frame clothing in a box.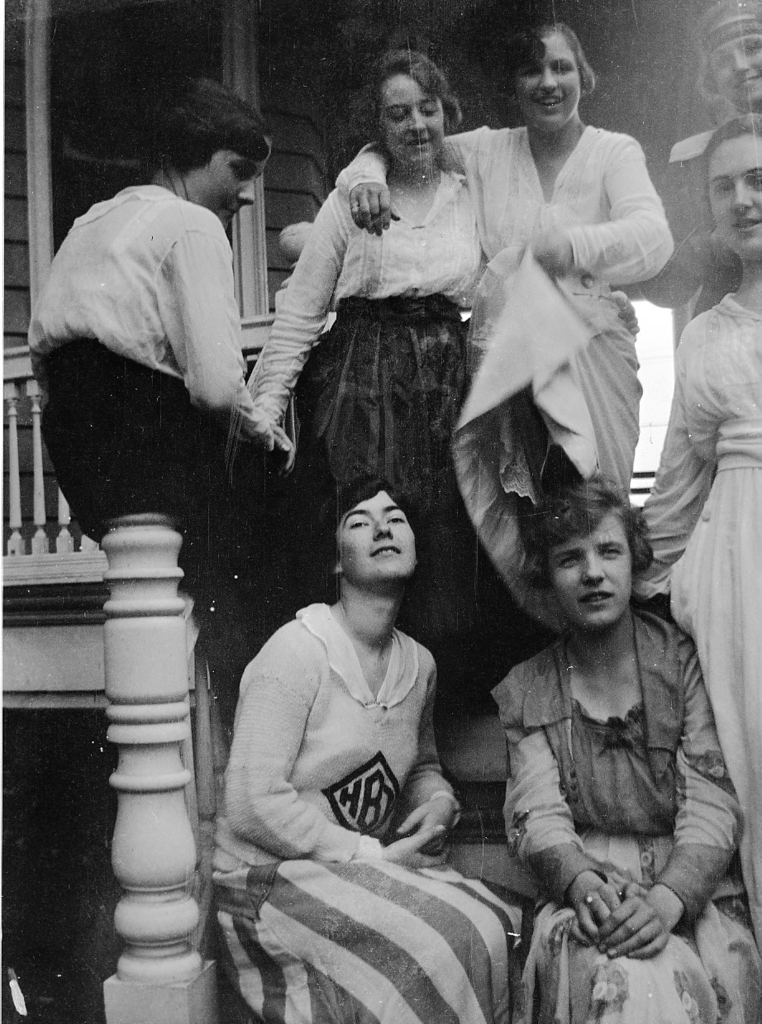
crop(347, 117, 668, 641).
